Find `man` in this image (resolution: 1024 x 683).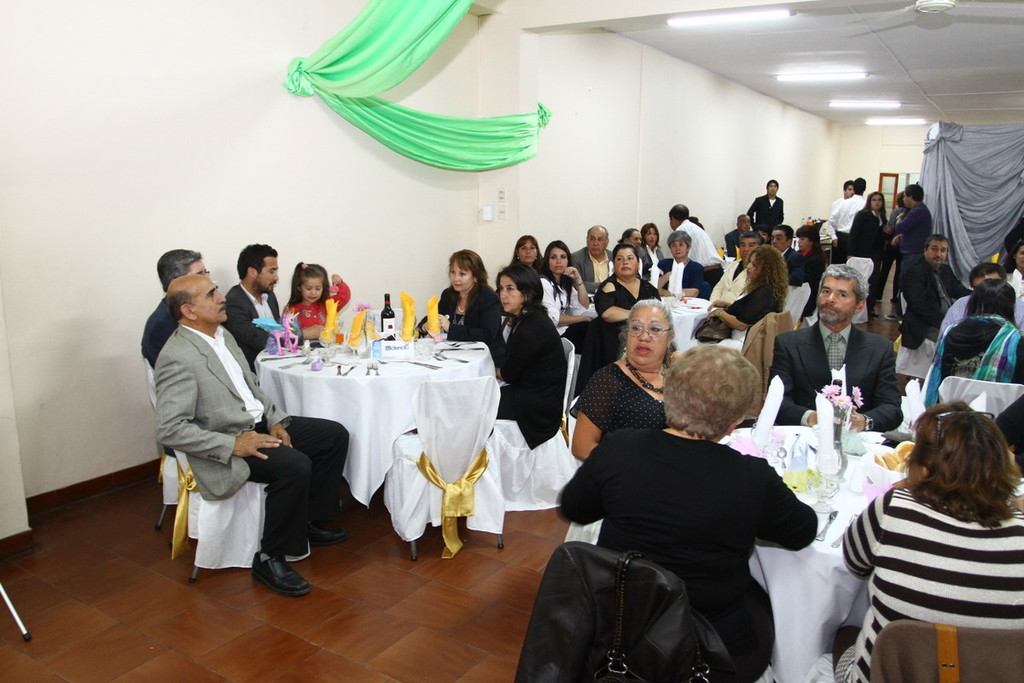
x1=748, y1=177, x2=784, y2=230.
